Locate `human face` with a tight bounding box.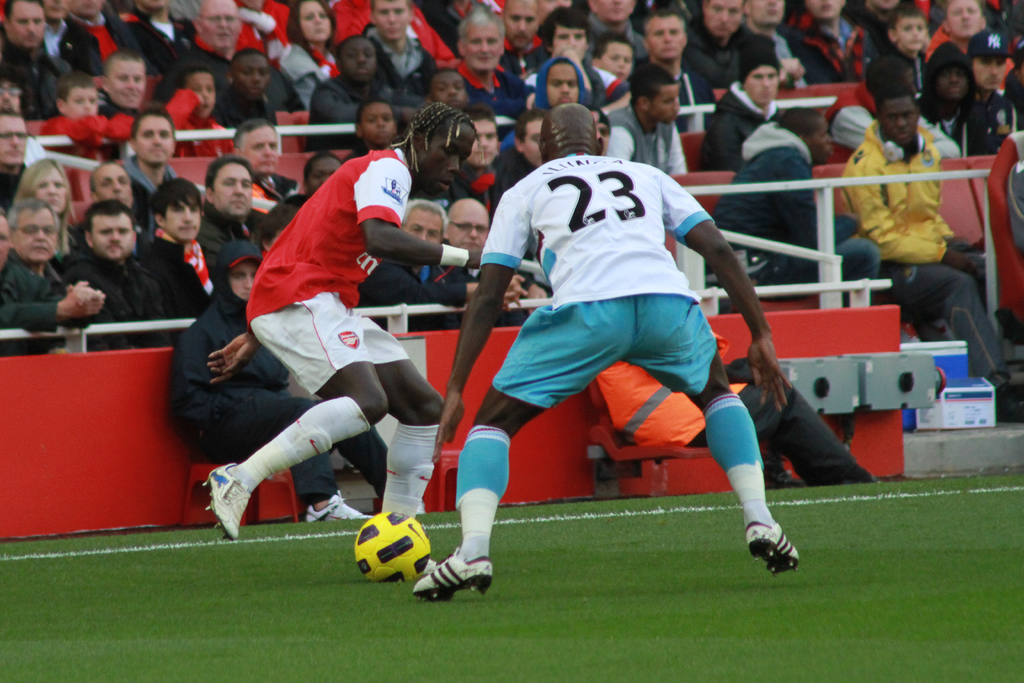
region(553, 24, 589, 60).
